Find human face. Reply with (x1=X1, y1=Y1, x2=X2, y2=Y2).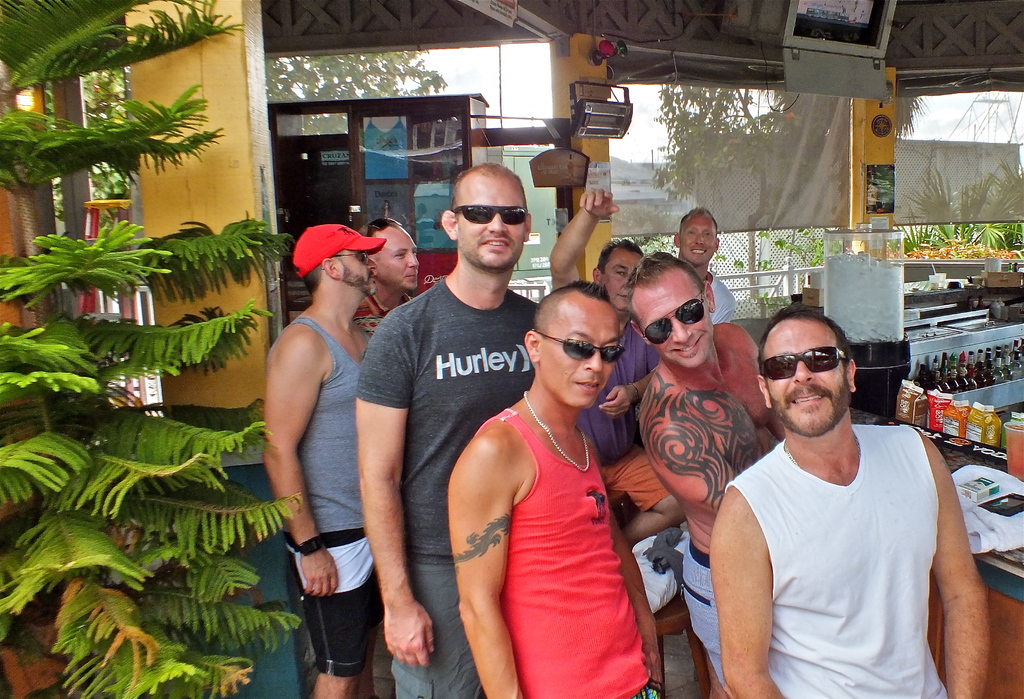
(x1=348, y1=249, x2=379, y2=299).
